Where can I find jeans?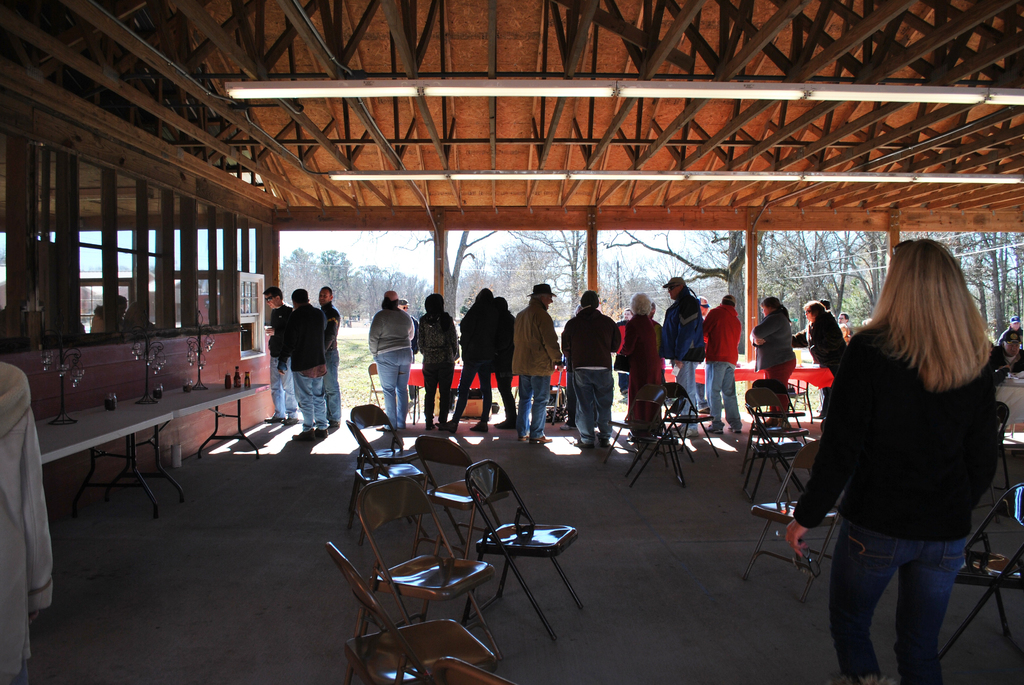
You can find it at 295:365:324:434.
